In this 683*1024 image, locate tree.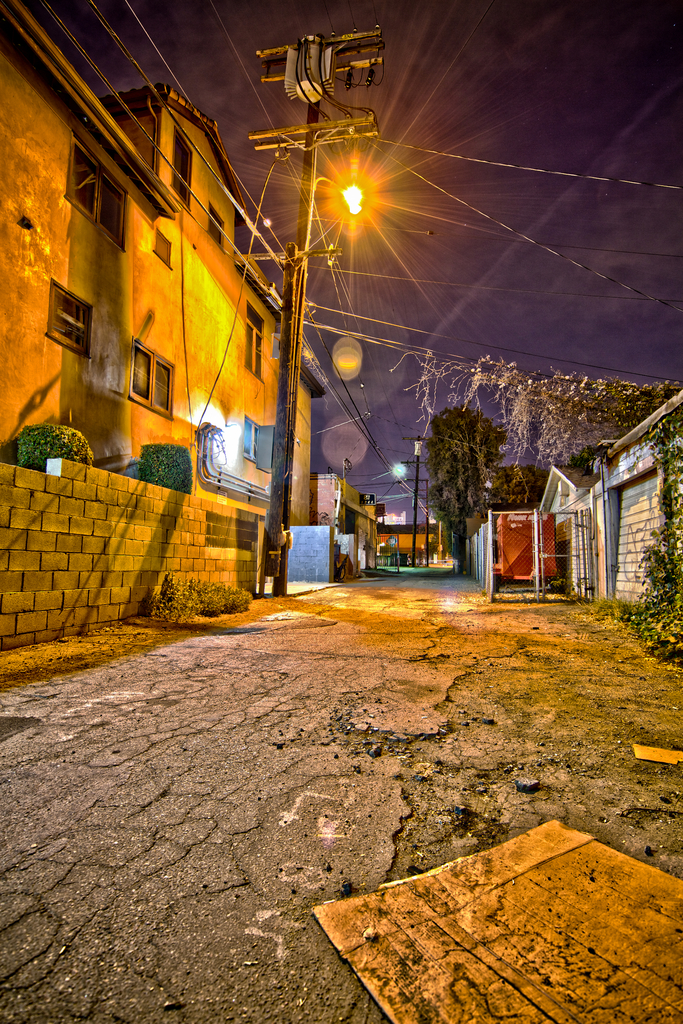
Bounding box: (425,404,512,579).
